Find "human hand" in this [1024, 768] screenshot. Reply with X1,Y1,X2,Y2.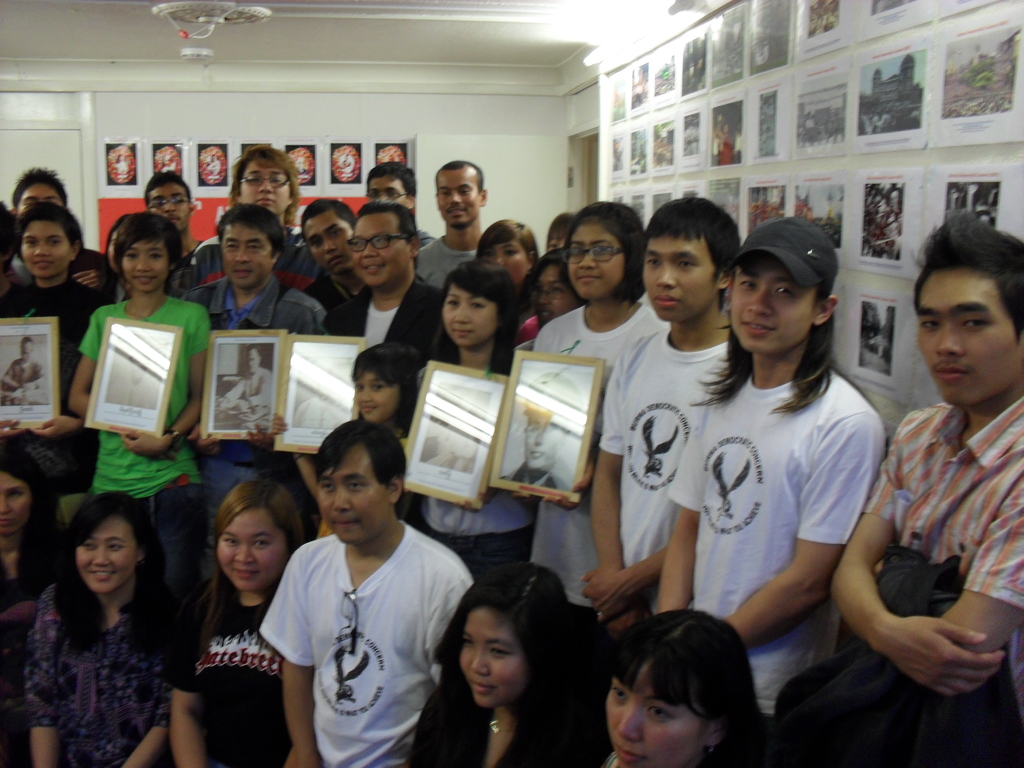
29,415,79,439.
